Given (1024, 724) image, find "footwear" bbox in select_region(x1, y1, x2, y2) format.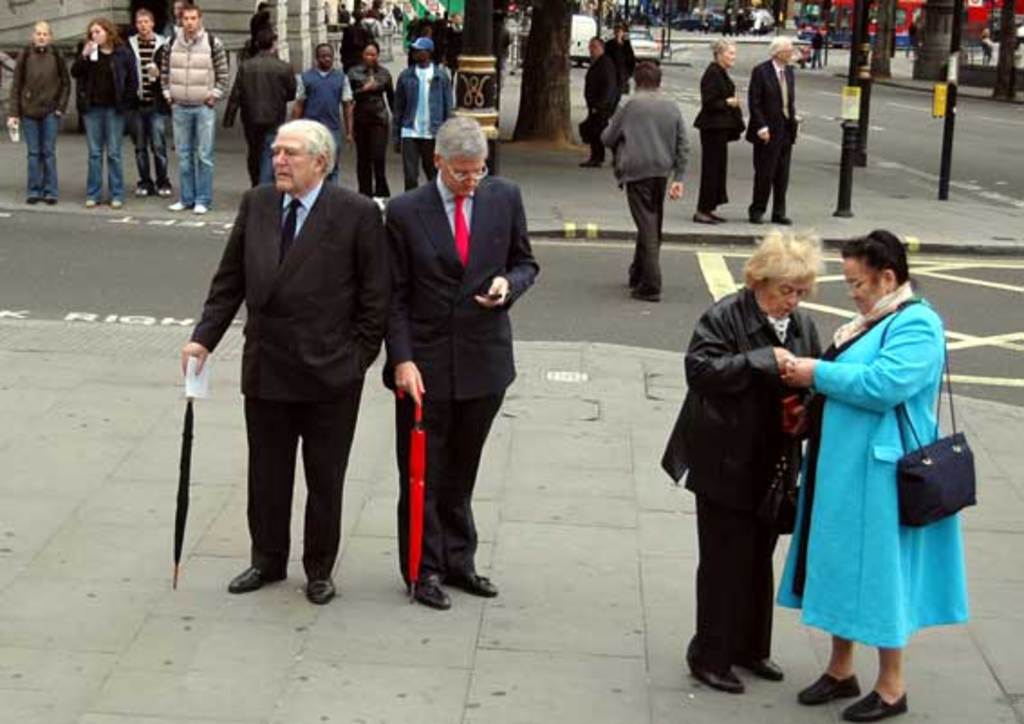
select_region(226, 565, 289, 592).
